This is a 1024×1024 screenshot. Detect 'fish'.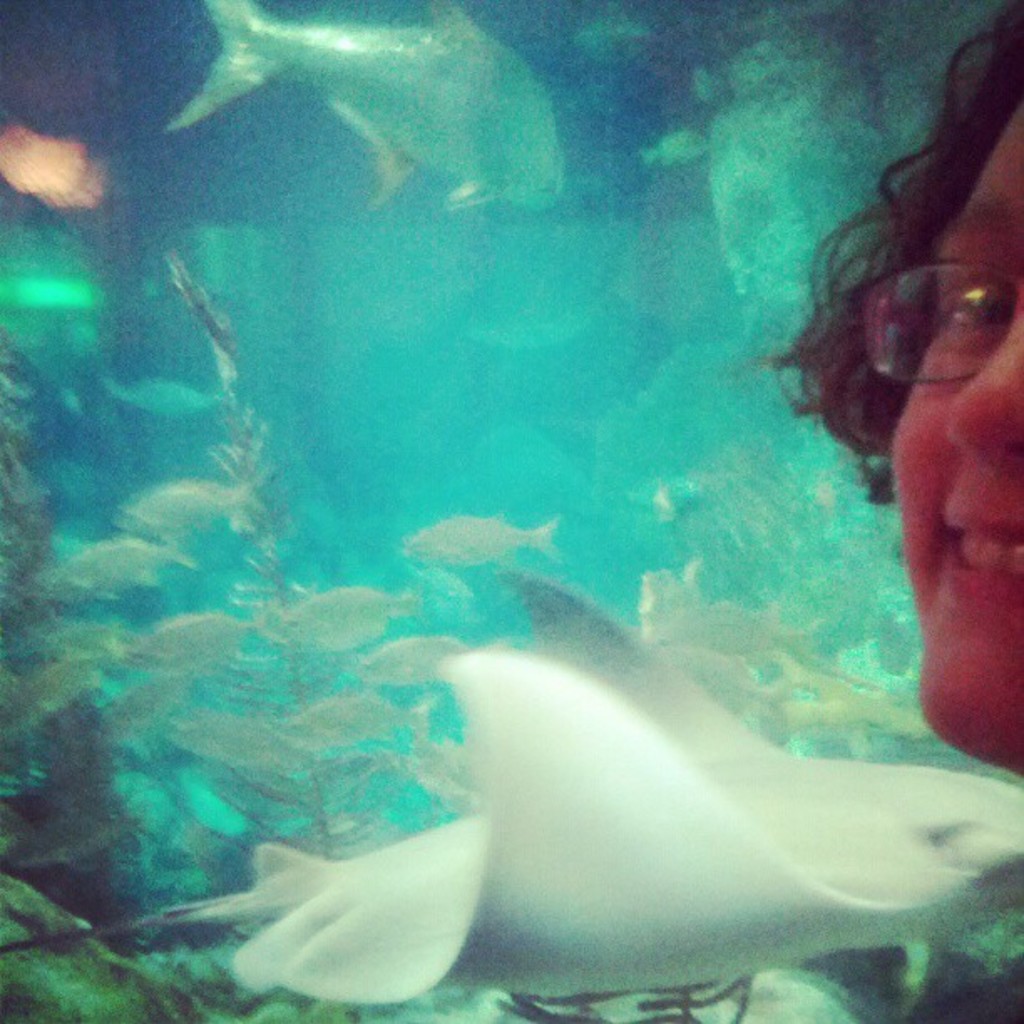
(131, 484, 238, 534).
